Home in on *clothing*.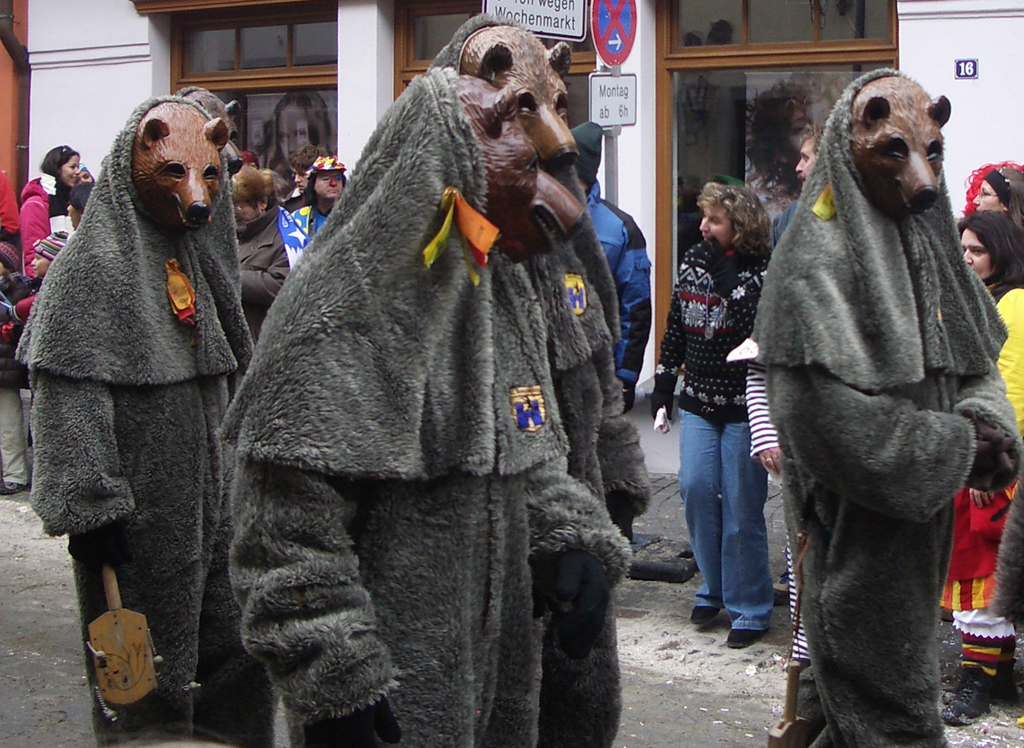
Homed in at [left=19, top=88, right=259, bottom=747].
